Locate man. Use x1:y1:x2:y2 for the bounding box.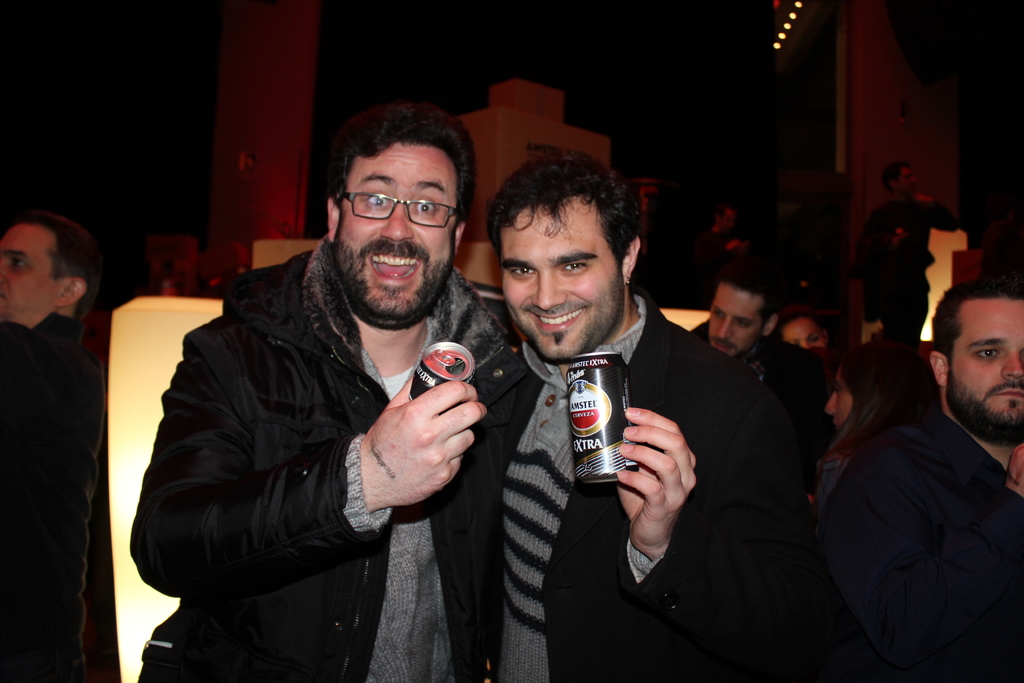
858:162:964:349.
